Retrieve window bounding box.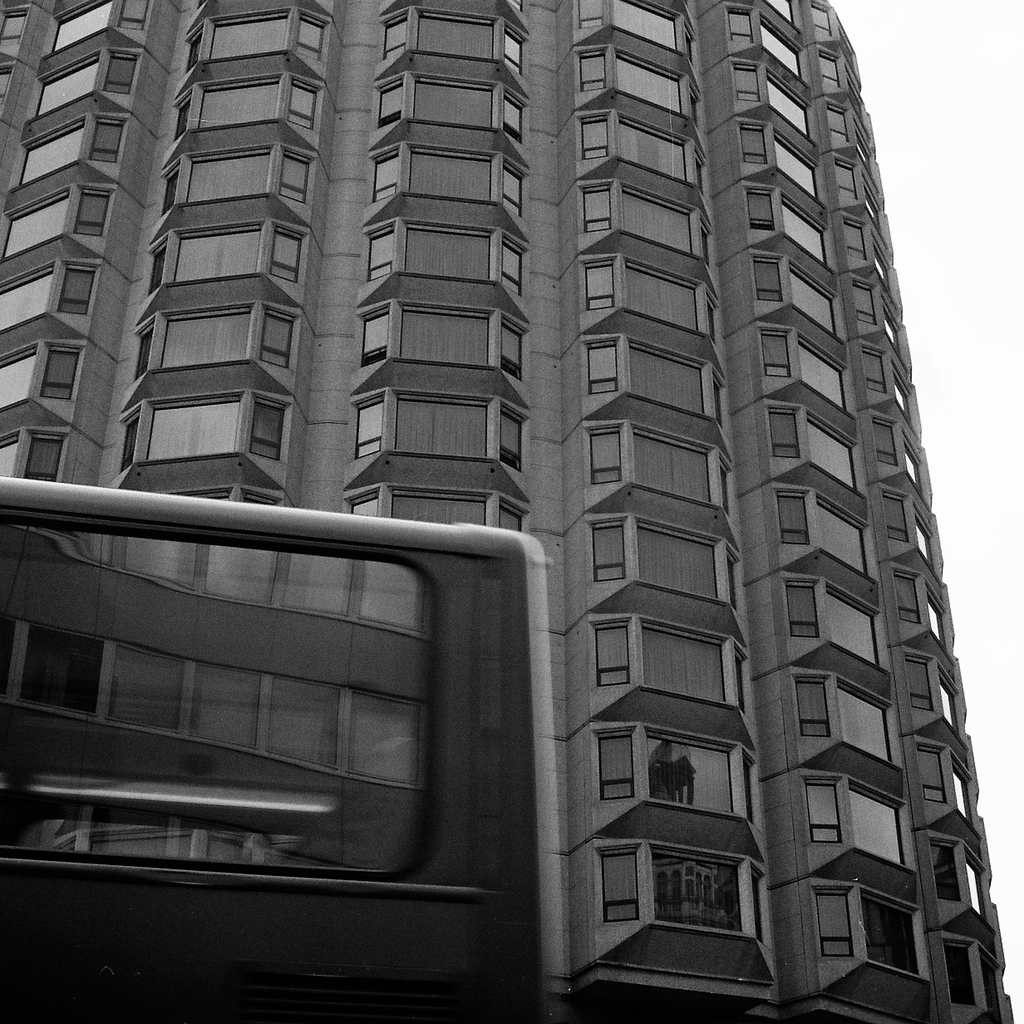
Bounding box: 739/121/815/197.
